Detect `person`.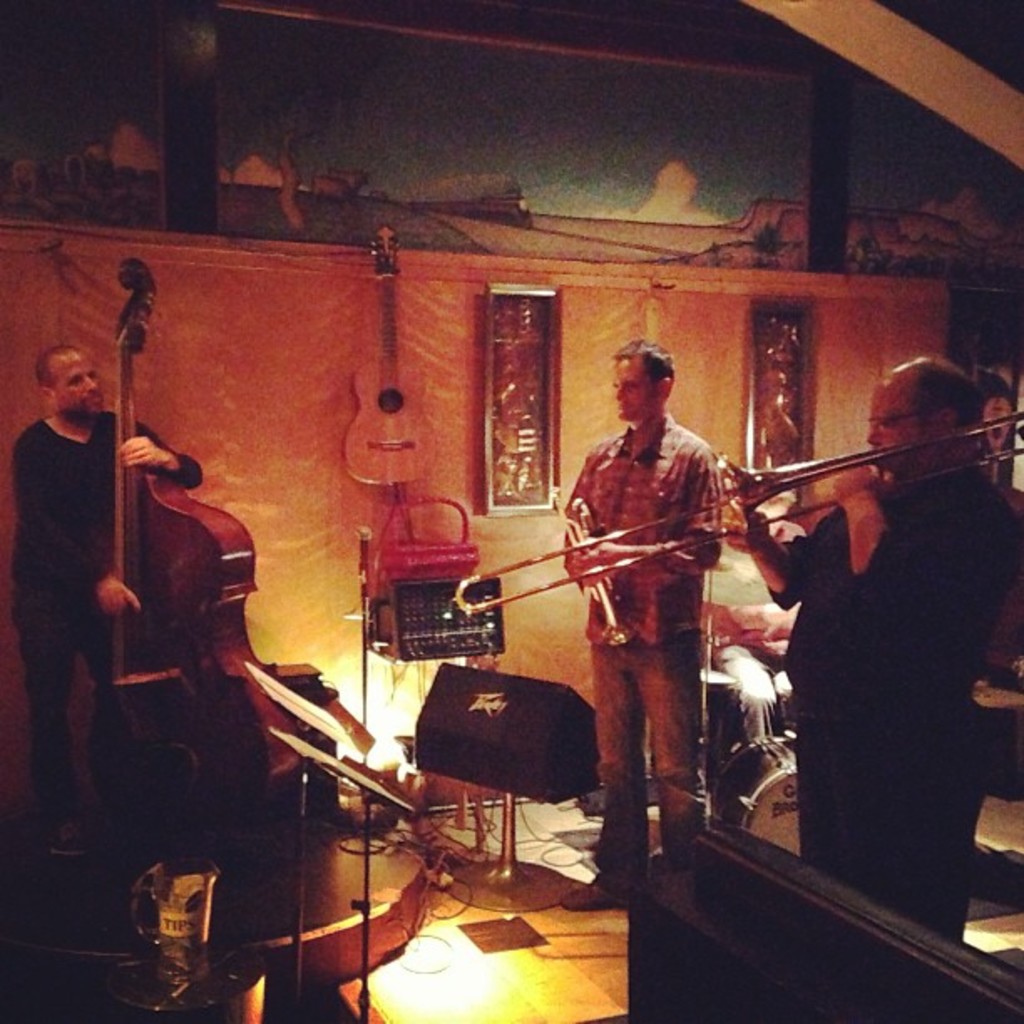
Detected at crop(12, 345, 204, 860).
